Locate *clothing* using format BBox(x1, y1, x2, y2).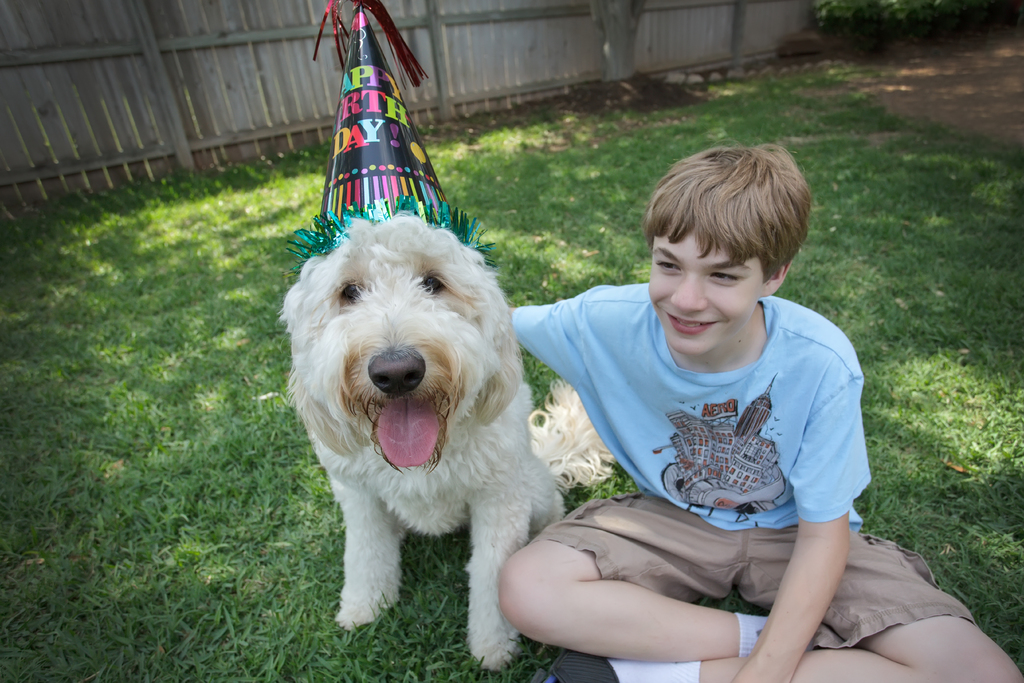
BBox(509, 292, 980, 651).
